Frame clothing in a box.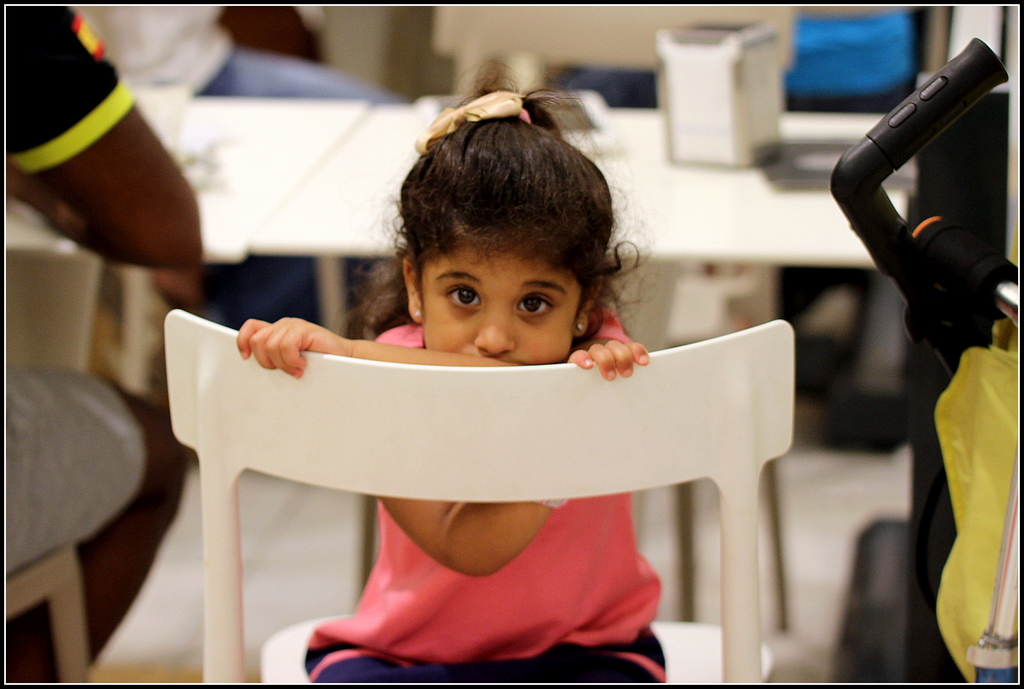
pyautogui.locateOnScreen(73, 1, 415, 326).
